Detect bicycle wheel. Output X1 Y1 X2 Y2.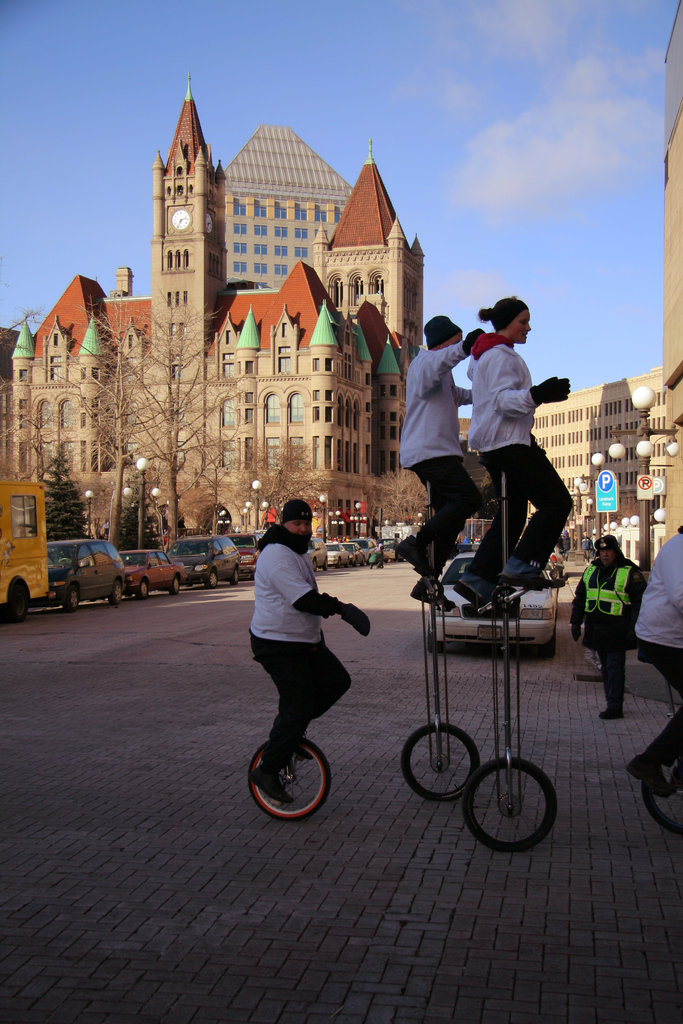
475 754 563 854.
